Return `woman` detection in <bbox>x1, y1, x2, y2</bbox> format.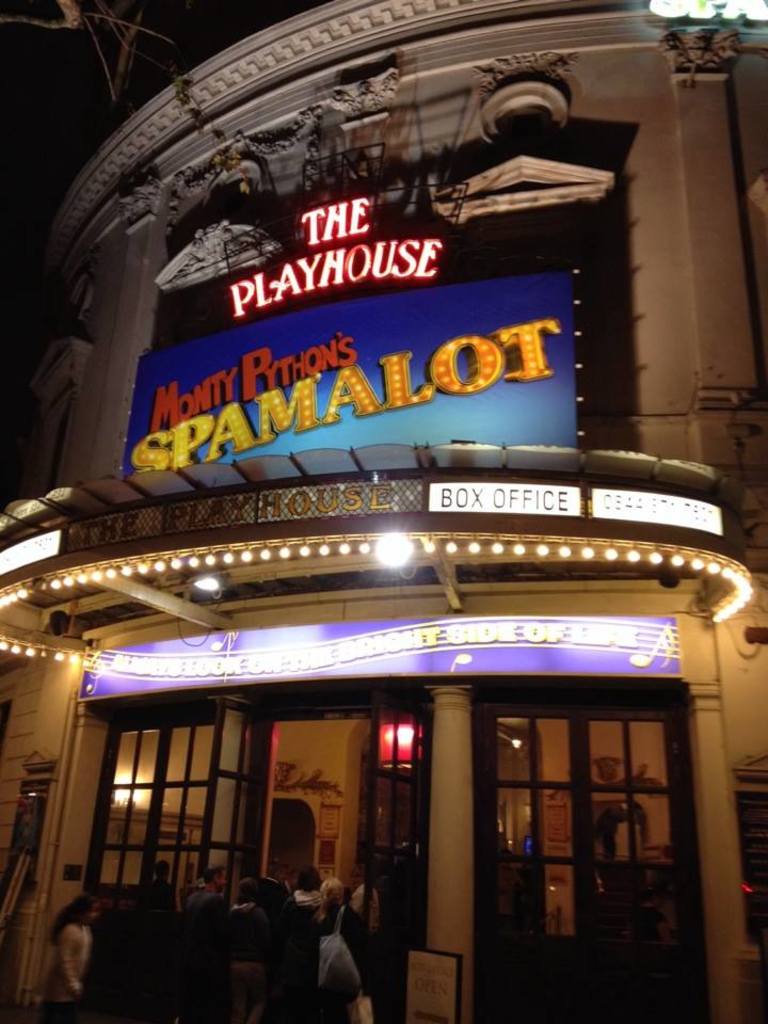
<bbox>307, 874, 378, 1023</bbox>.
